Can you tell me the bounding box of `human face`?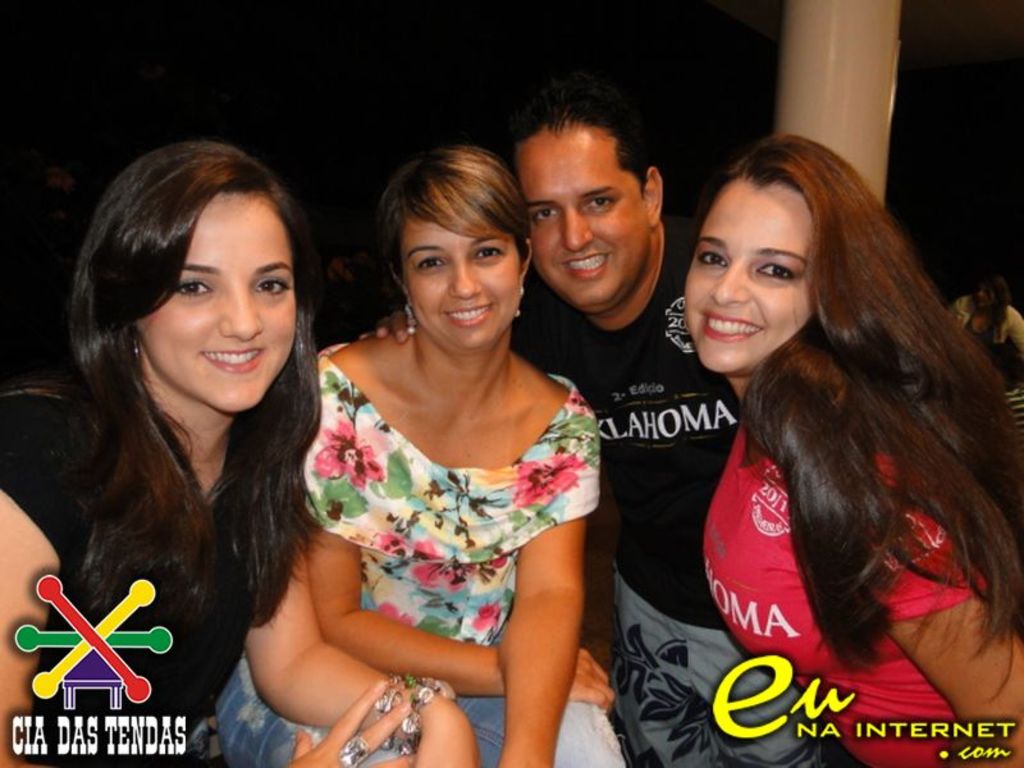
x1=403, y1=215, x2=520, y2=351.
